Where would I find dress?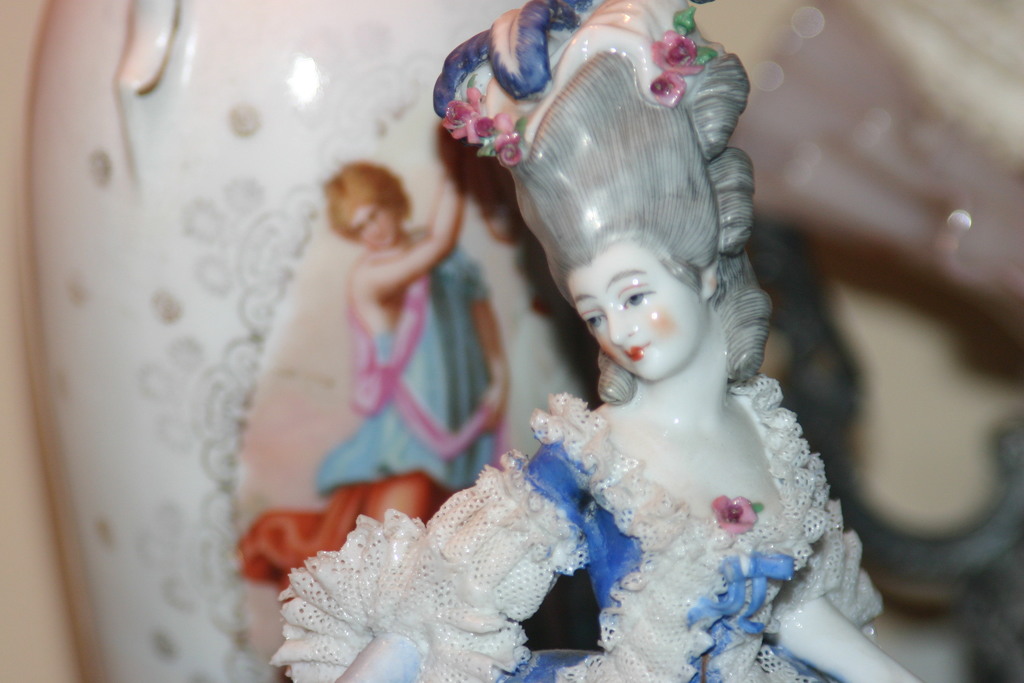
At <box>271,392,888,682</box>.
